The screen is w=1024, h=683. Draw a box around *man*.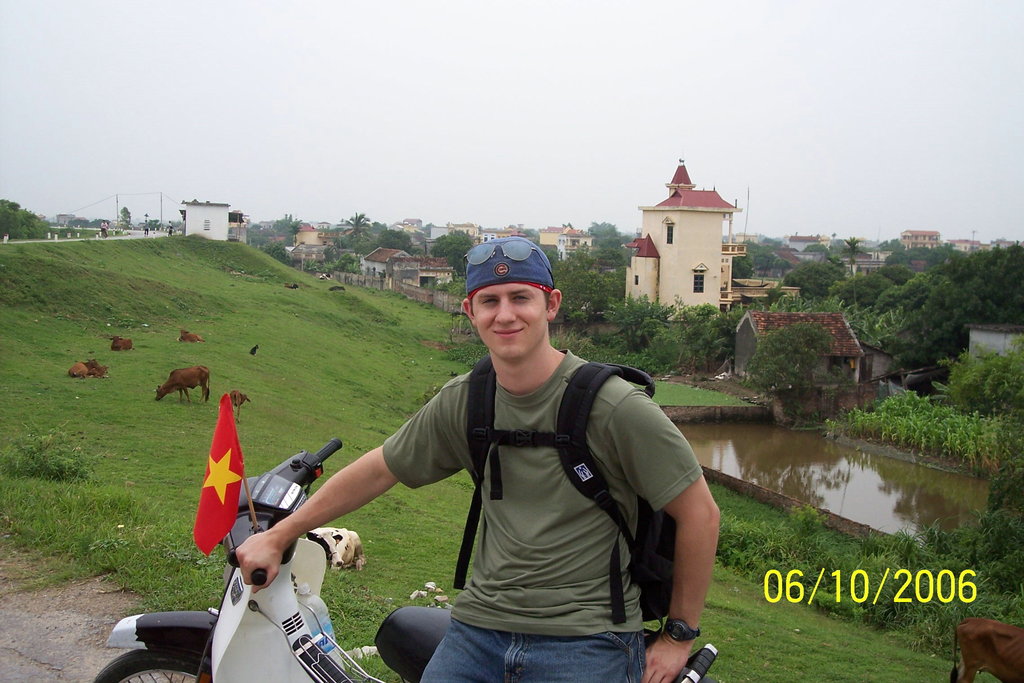
[287, 252, 728, 675].
